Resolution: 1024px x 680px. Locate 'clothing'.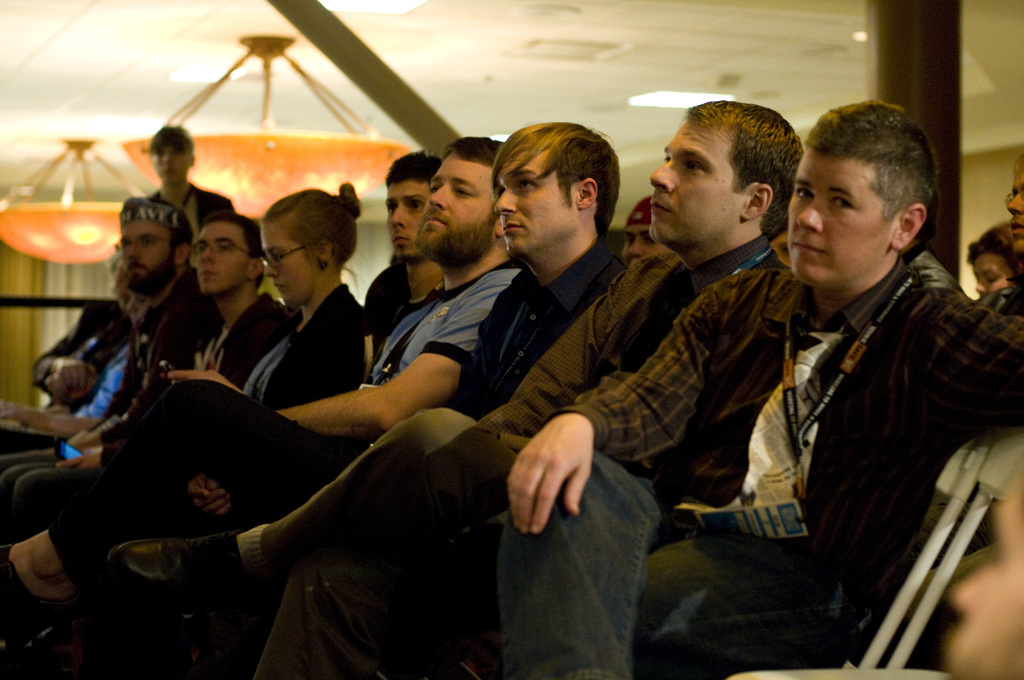
left=451, top=233, right=630, bottom=423.
